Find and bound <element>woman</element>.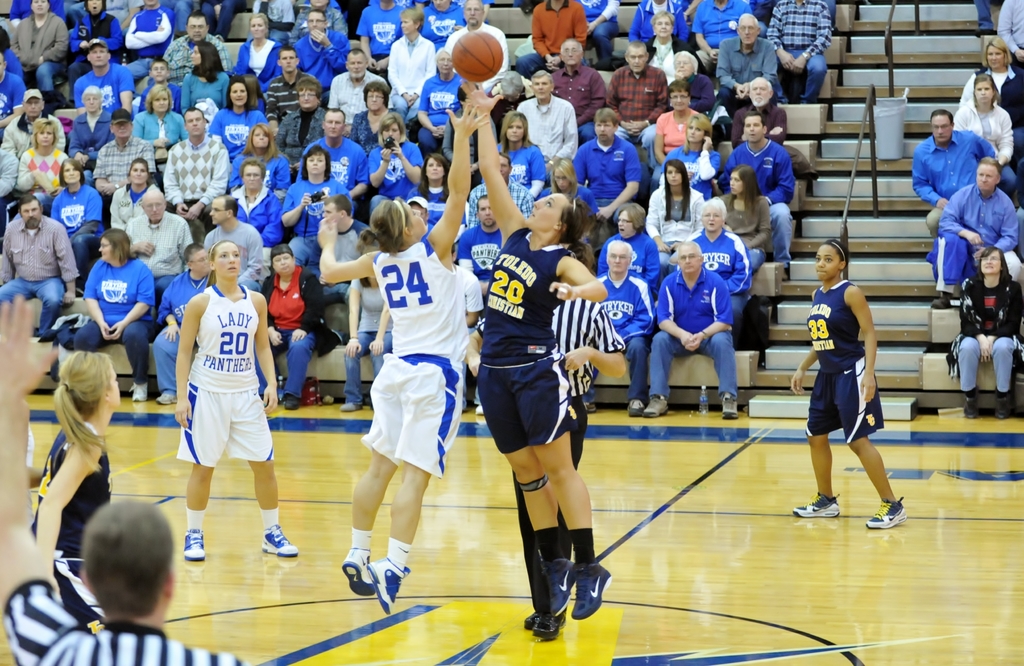
Bound: region(173, 42, 225, 117).
